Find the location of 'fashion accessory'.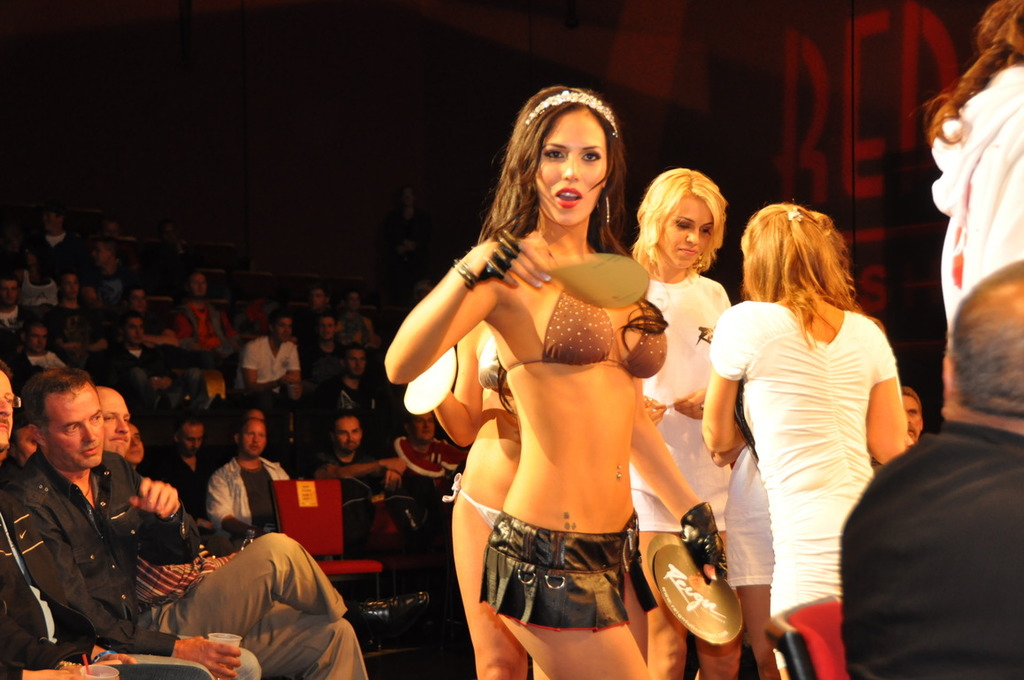
Location: x1=598 y1=195 x2=612 y2=225.
